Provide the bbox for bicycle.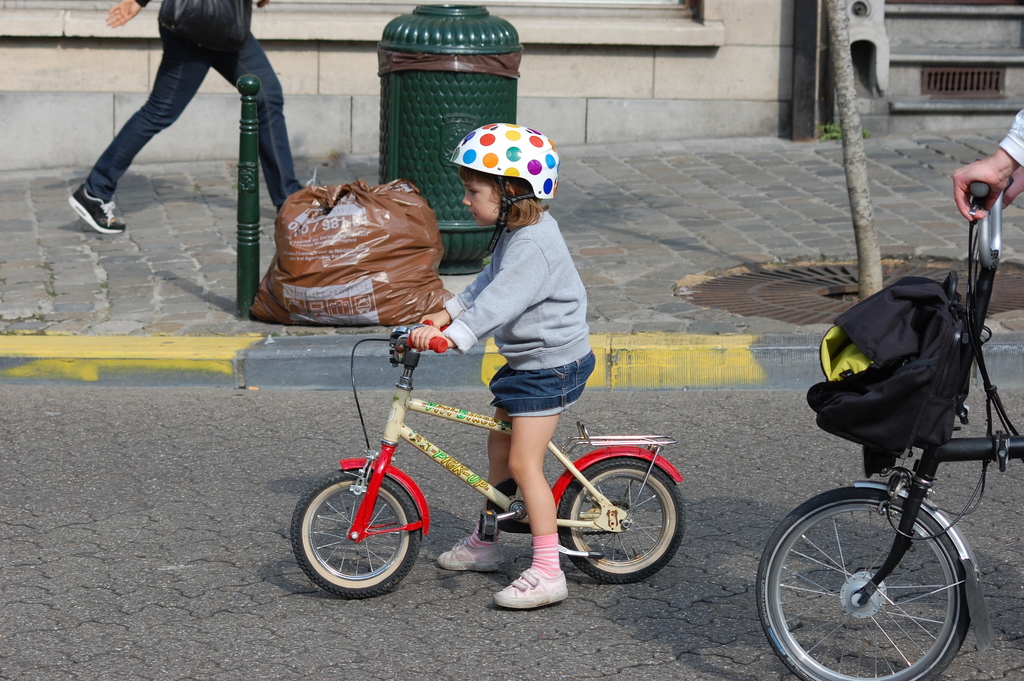
(x1=310, y1=335, x2=694, y2=596).
